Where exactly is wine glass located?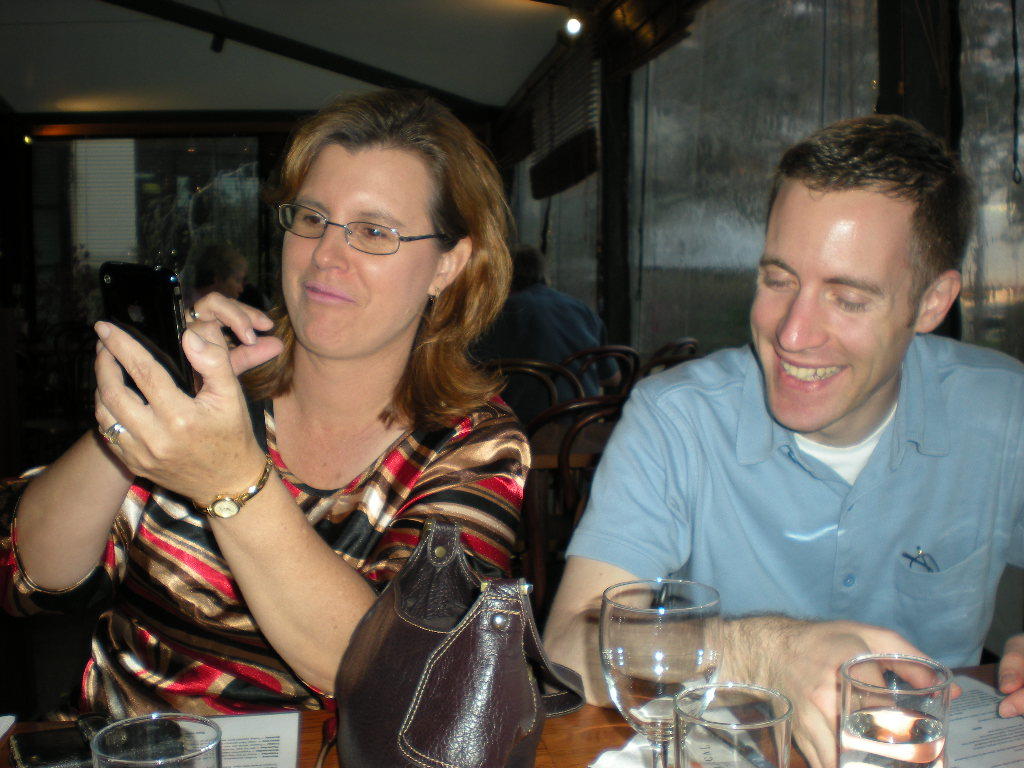
Its bounding box is region(600, 577, 724, 767).
